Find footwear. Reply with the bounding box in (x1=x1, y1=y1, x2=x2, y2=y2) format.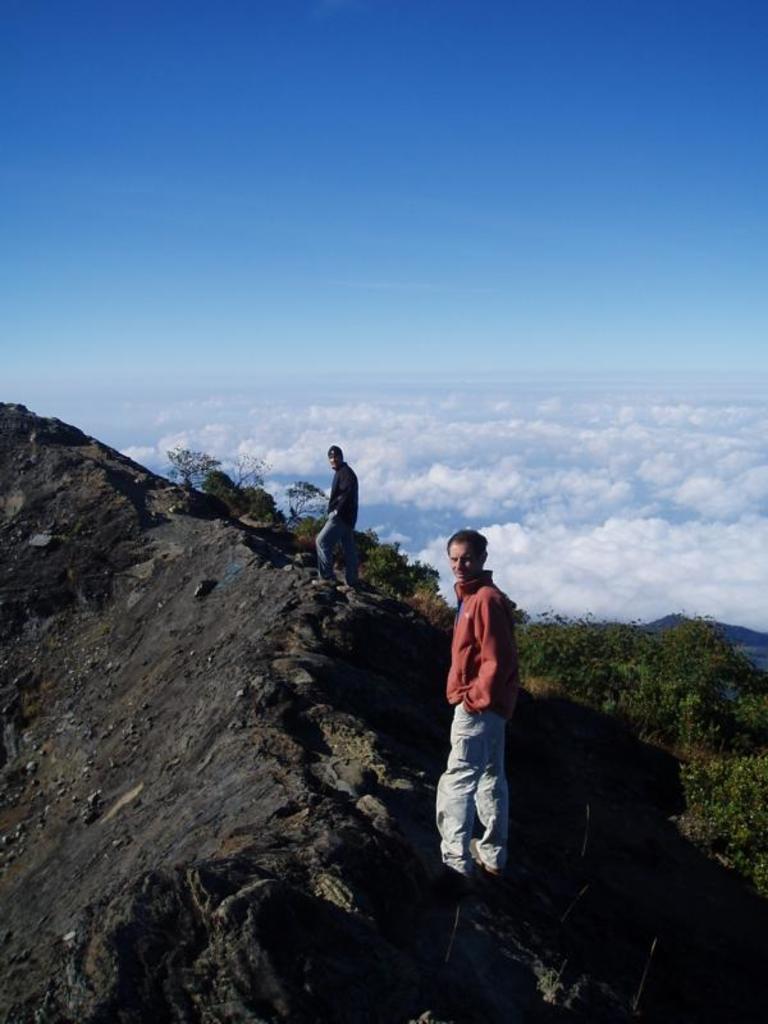
(x1=468, y1=835, x2=493, y2=877).
